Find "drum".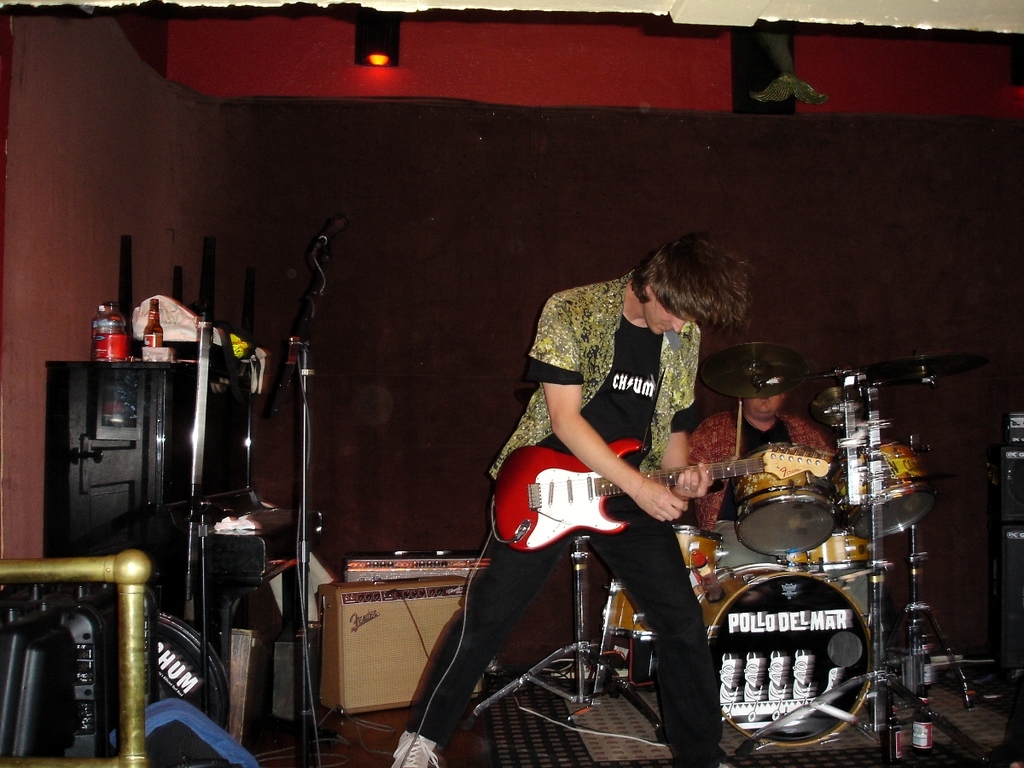
(836,442,943,540).
